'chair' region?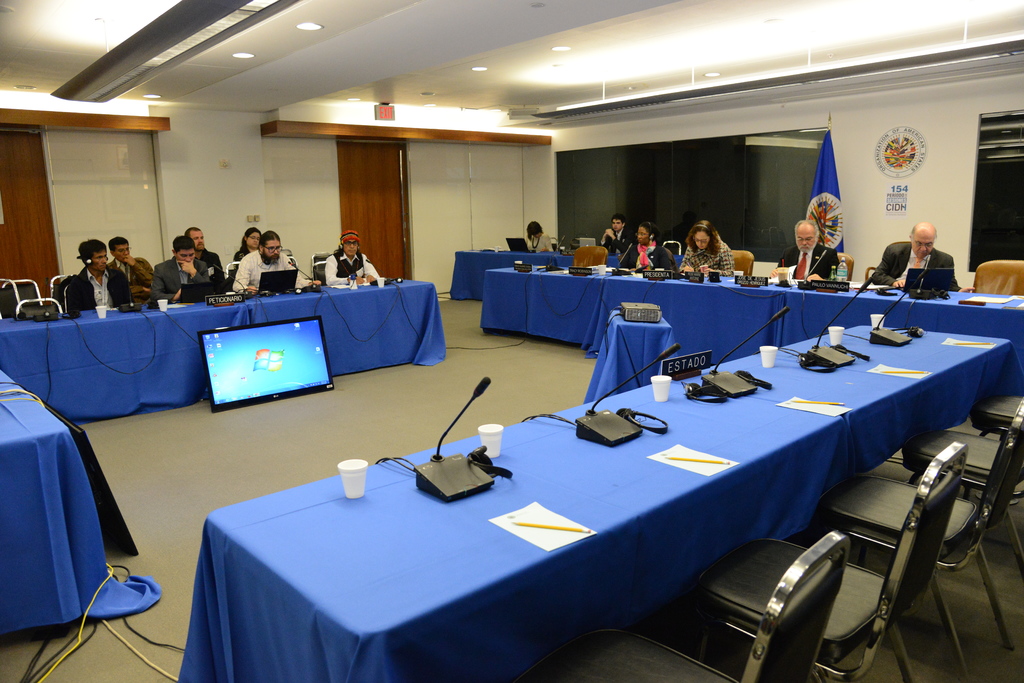
<box>510,526,852,682</box>
